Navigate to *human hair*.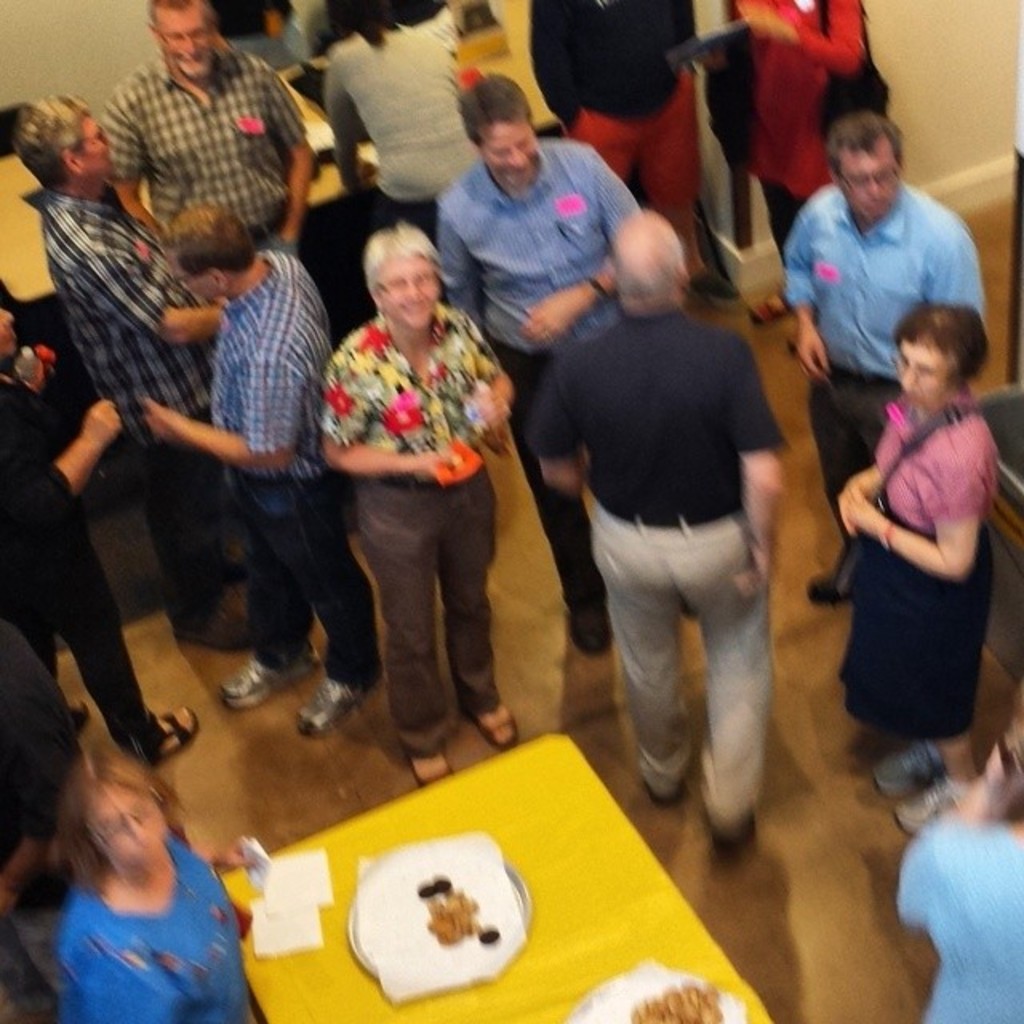
Navigation target: l=610, t=230, r=683, b=294.
